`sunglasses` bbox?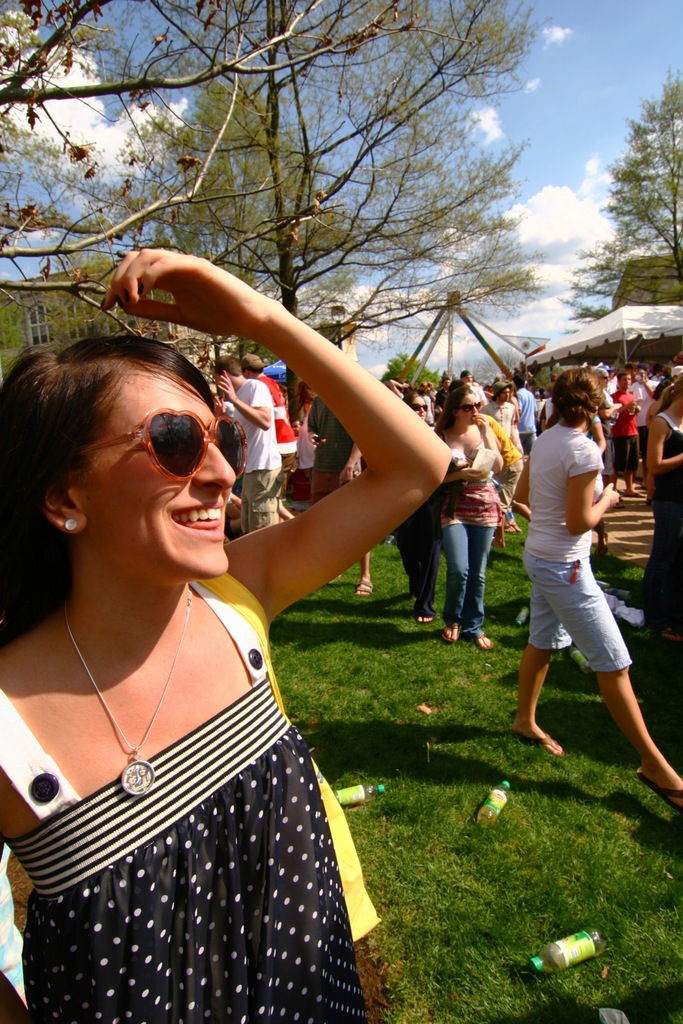
x1=459, y1=402, x2=484, y2=414
